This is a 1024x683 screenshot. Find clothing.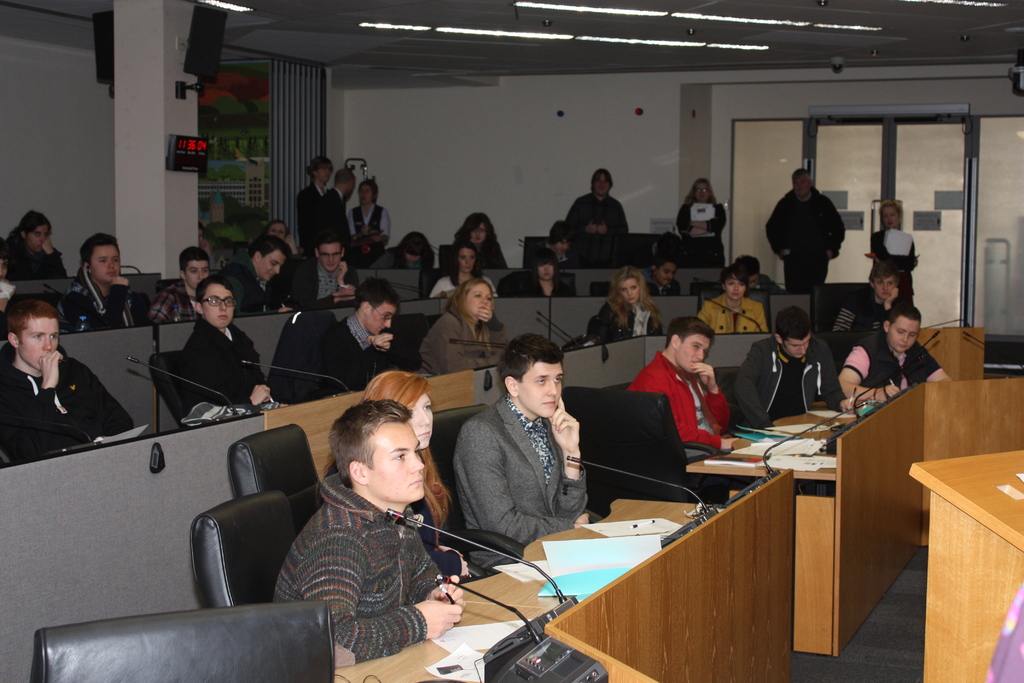
Bounding box: (x1=669, y1=199, x2=717, y2=244).
